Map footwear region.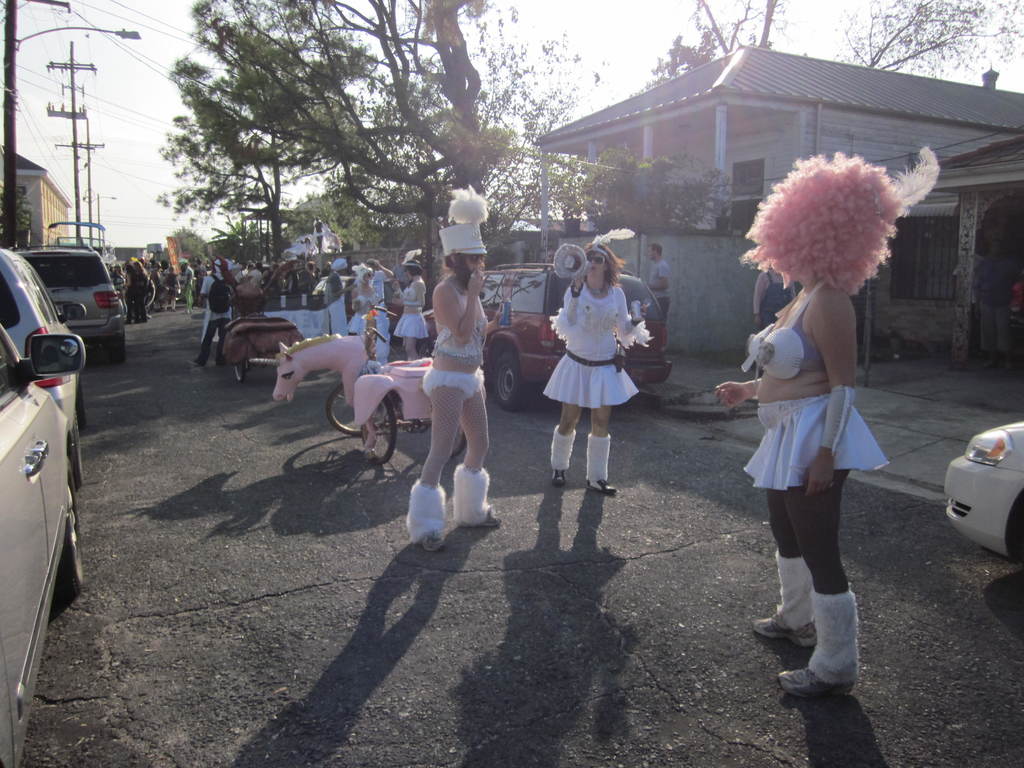
Mapped to <box>456,507,501,525</box>.
